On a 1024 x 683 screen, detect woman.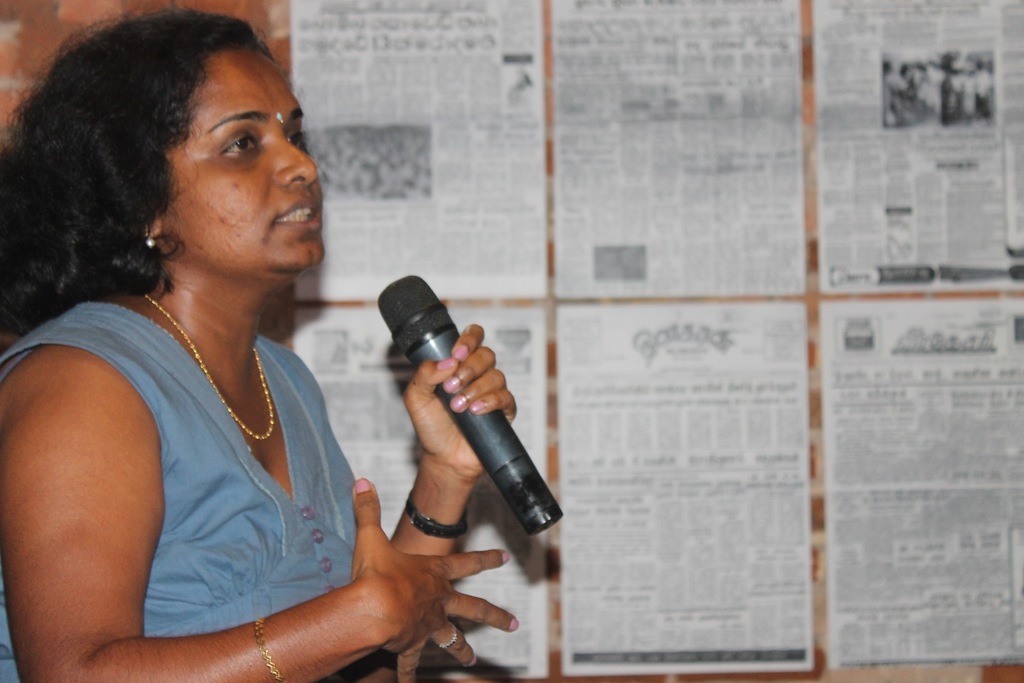
(9,26,501,682).
